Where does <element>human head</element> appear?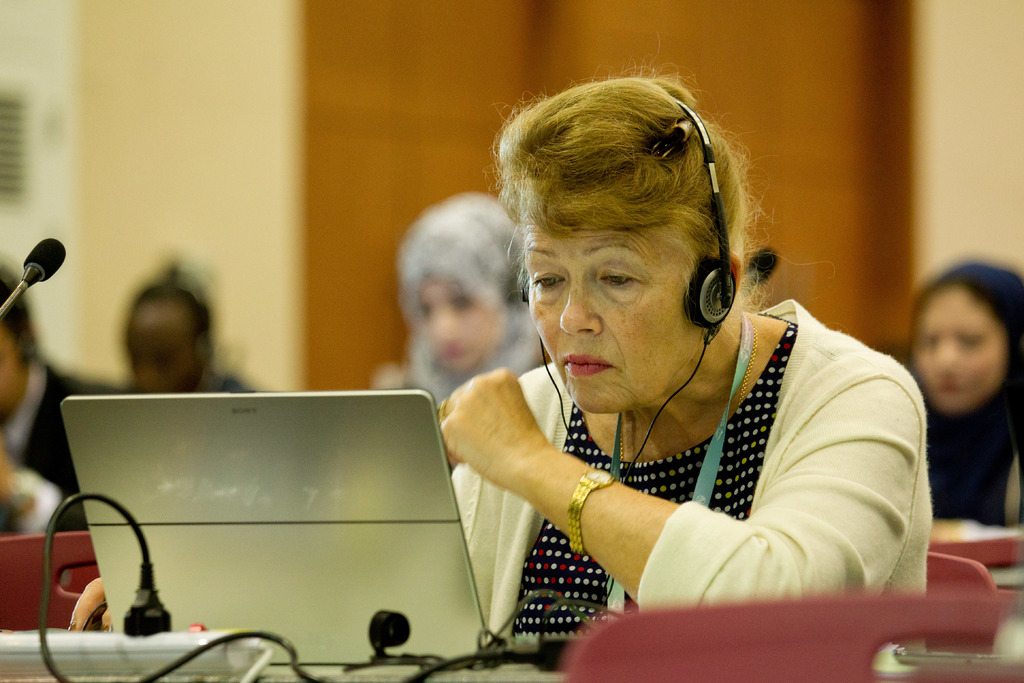
Appears at {"x1": 527, "y1": 94, "x2": 760, "y2": 427}.
